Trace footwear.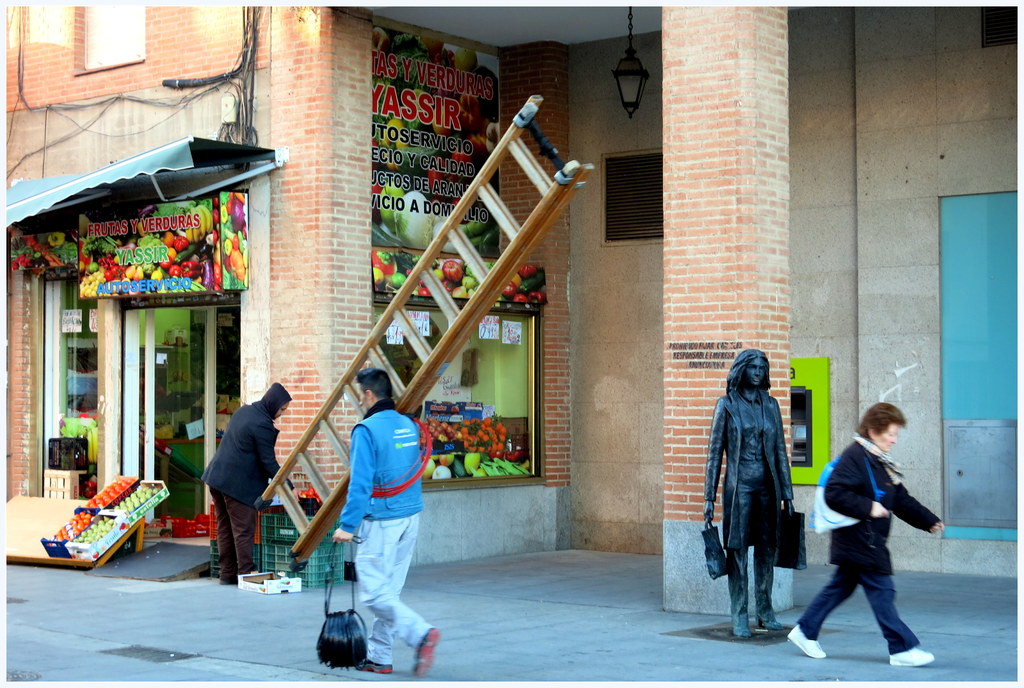
Traced to x1=789, y1=625, x2=828, y2=659.
